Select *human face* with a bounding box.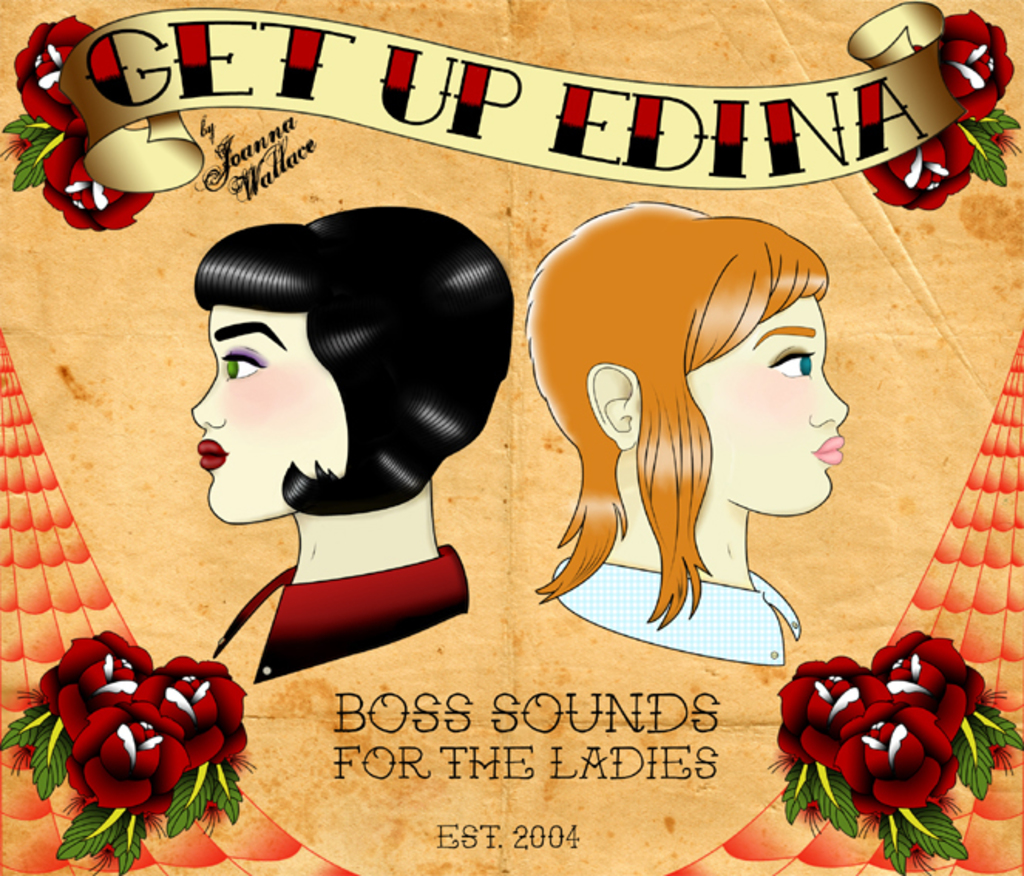
x1=684 y1=294 x2=849 y2=511.
